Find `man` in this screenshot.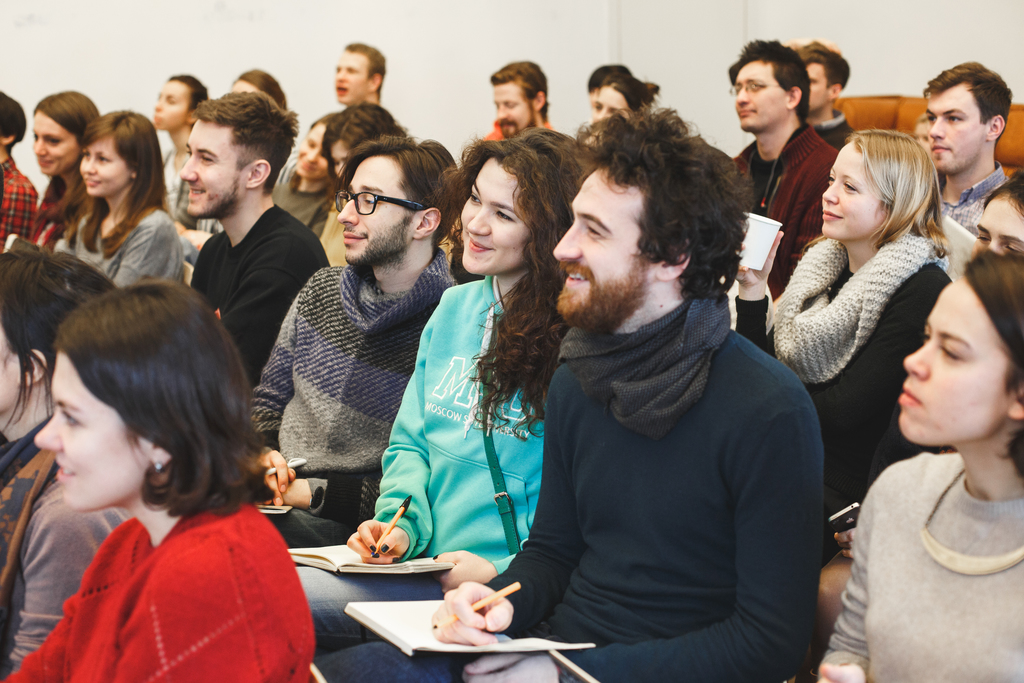
The bounding box for `man` is 243 135 463 552.
